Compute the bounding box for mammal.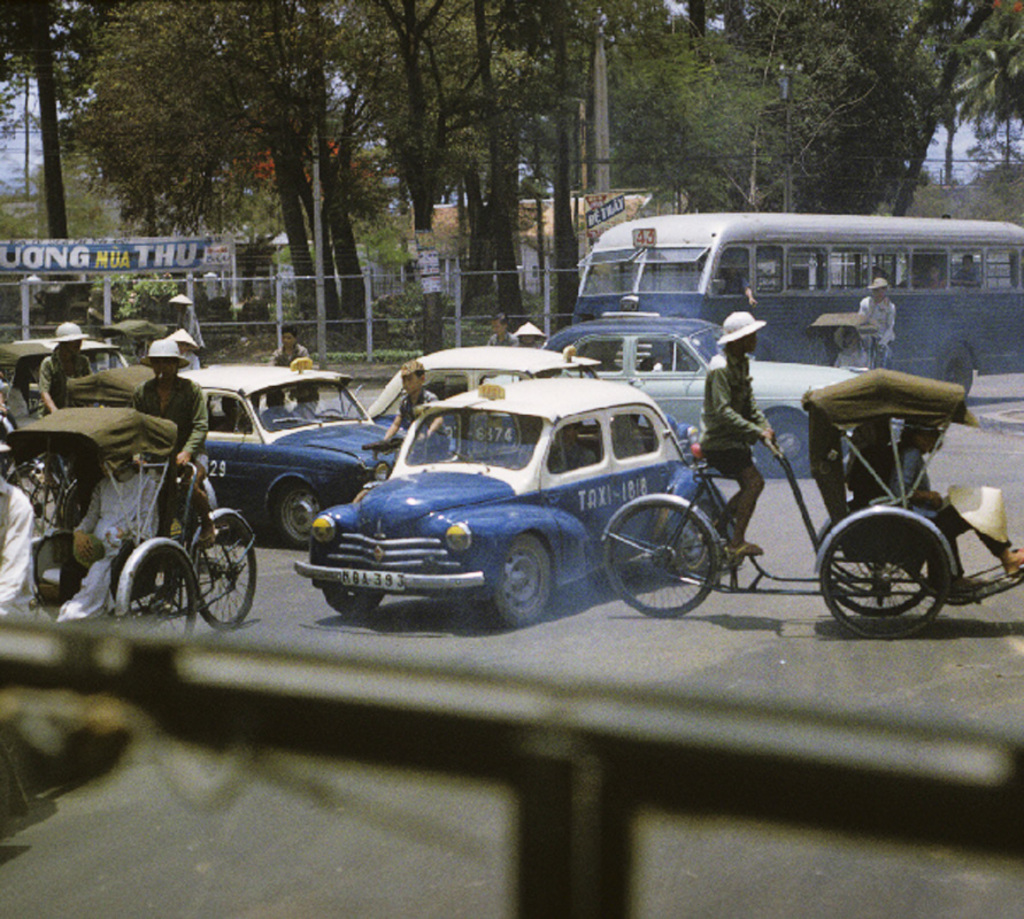
bbox=(490, 315, 507, 350).
